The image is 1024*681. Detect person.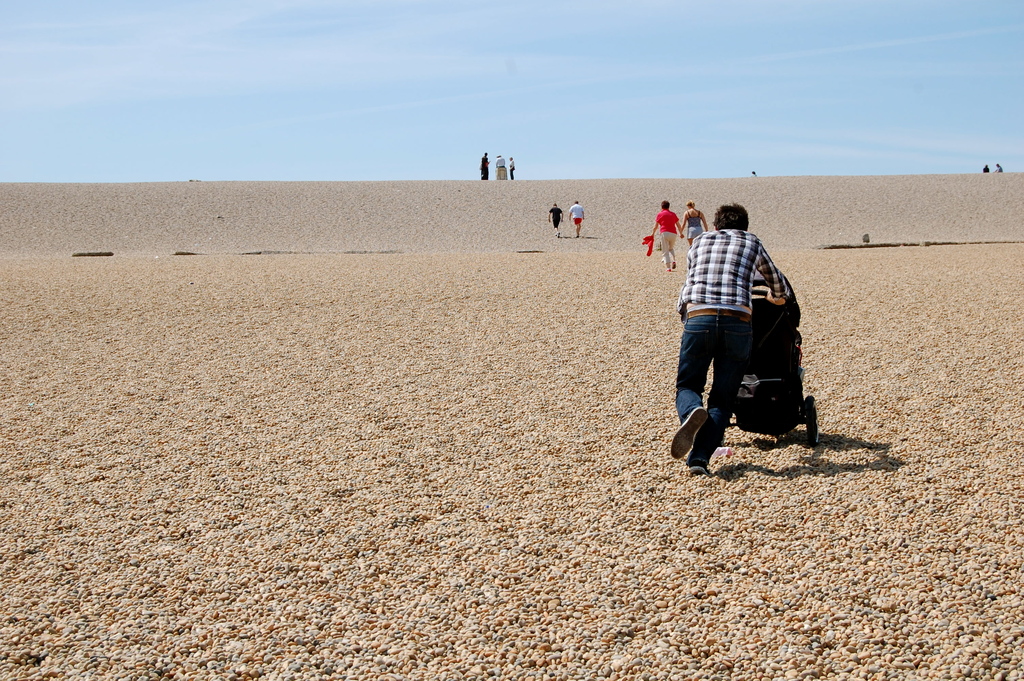
Detection: x1=569, y1=197, x2=589, y2=240.
